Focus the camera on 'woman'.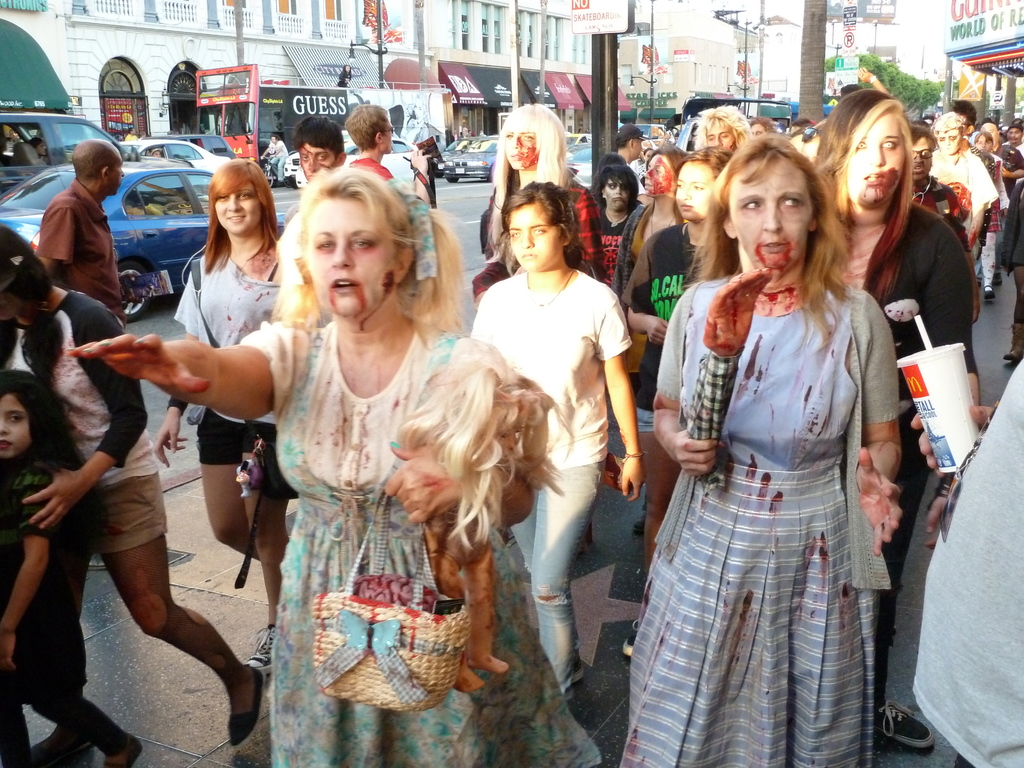
Focus region: detection(68, 164, 609, 767).
